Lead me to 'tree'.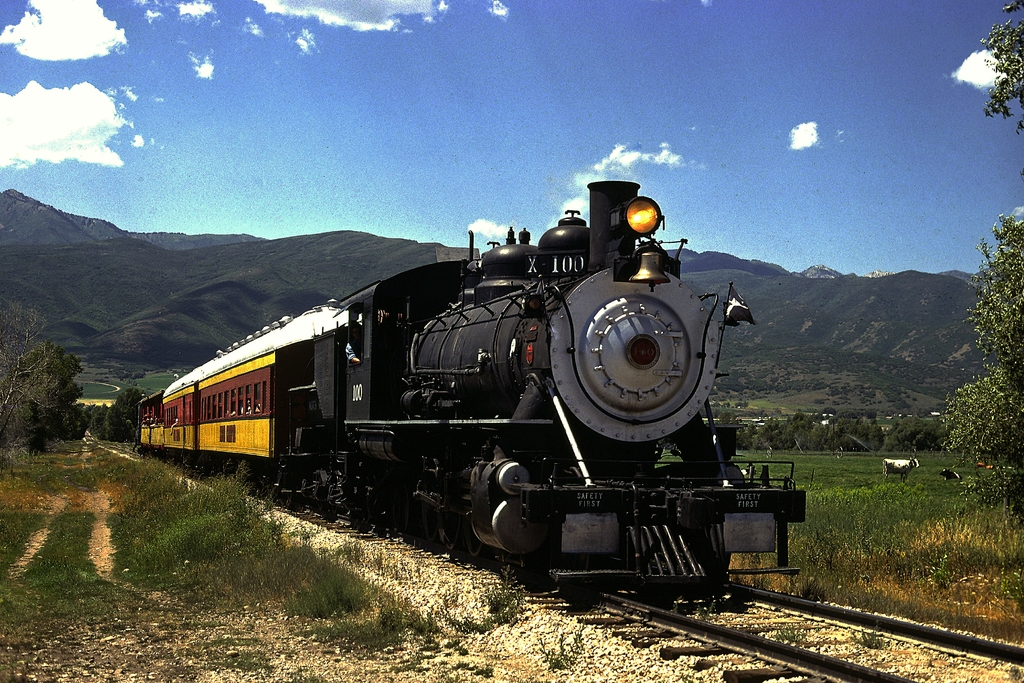
Lead to BBox(72, 403, 105, 433).
